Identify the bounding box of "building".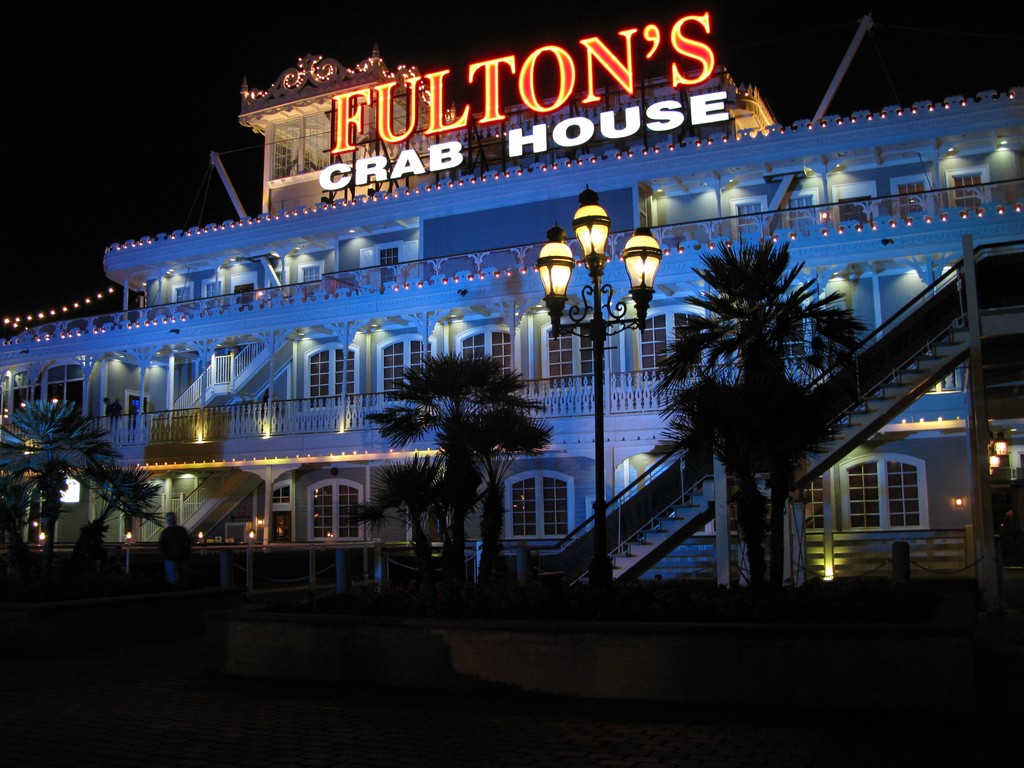
rect(0, 45, 1023, 589).
